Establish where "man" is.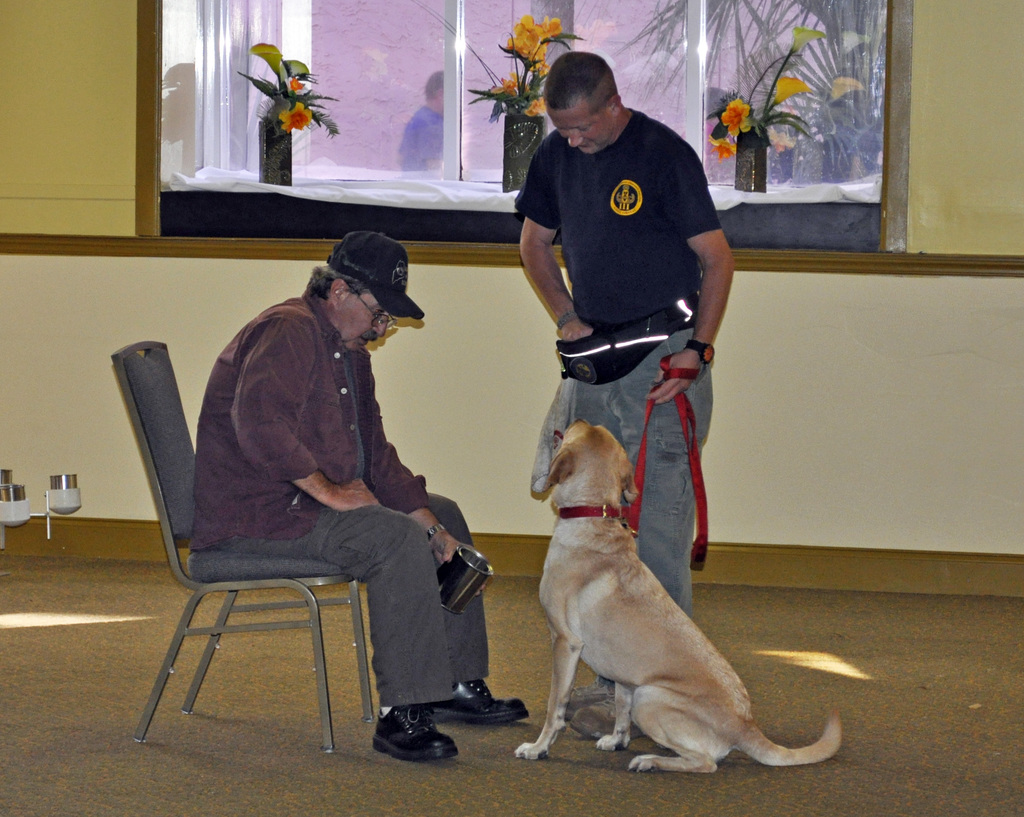
Established at left=175, top=243, right=495, bottom=755.
